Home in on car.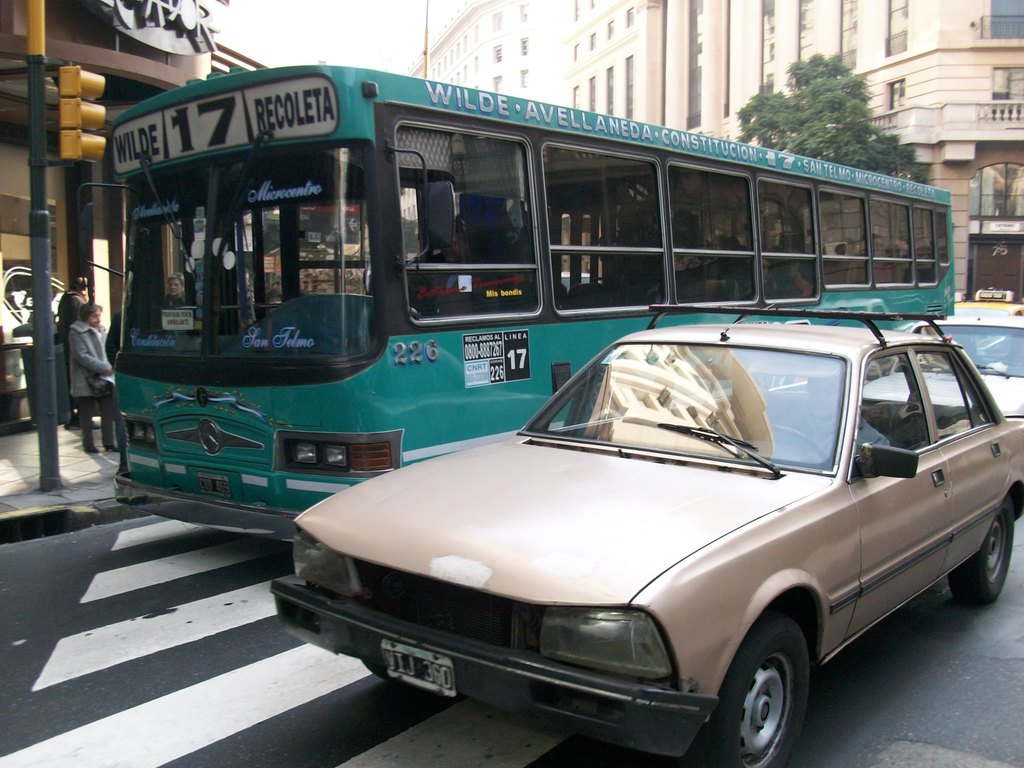
Homed in at 953:291:1023:320.
